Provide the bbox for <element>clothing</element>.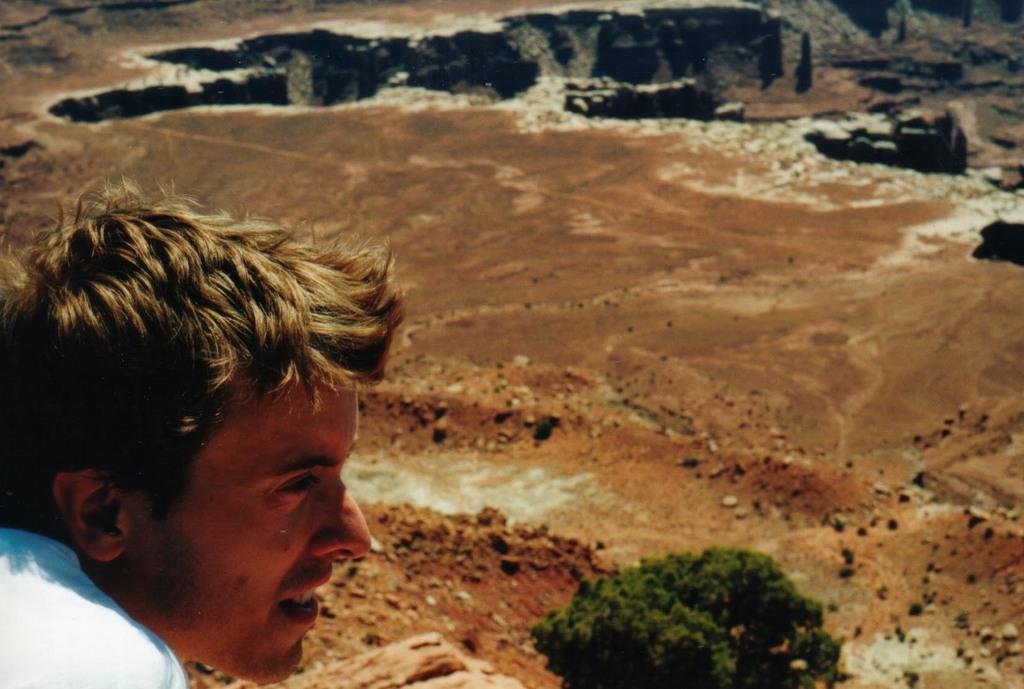
box=[0, 529, 188, 686].
